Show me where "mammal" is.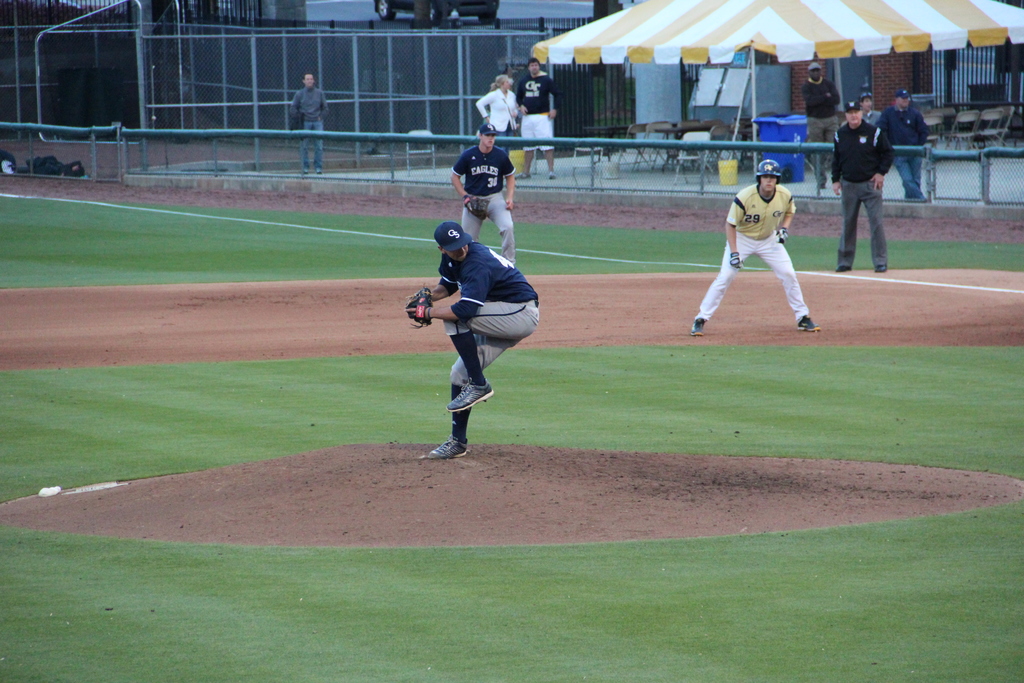
"mammal" is at x1=881, y1=94, x2=931, y2=200.
